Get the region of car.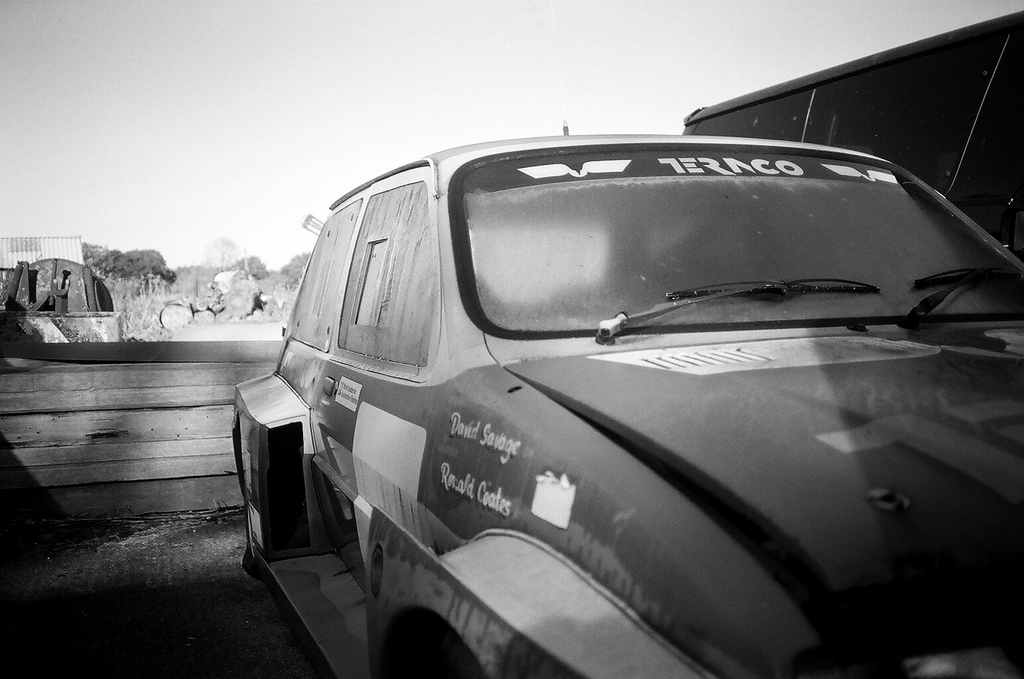
(213,77,975,670).
